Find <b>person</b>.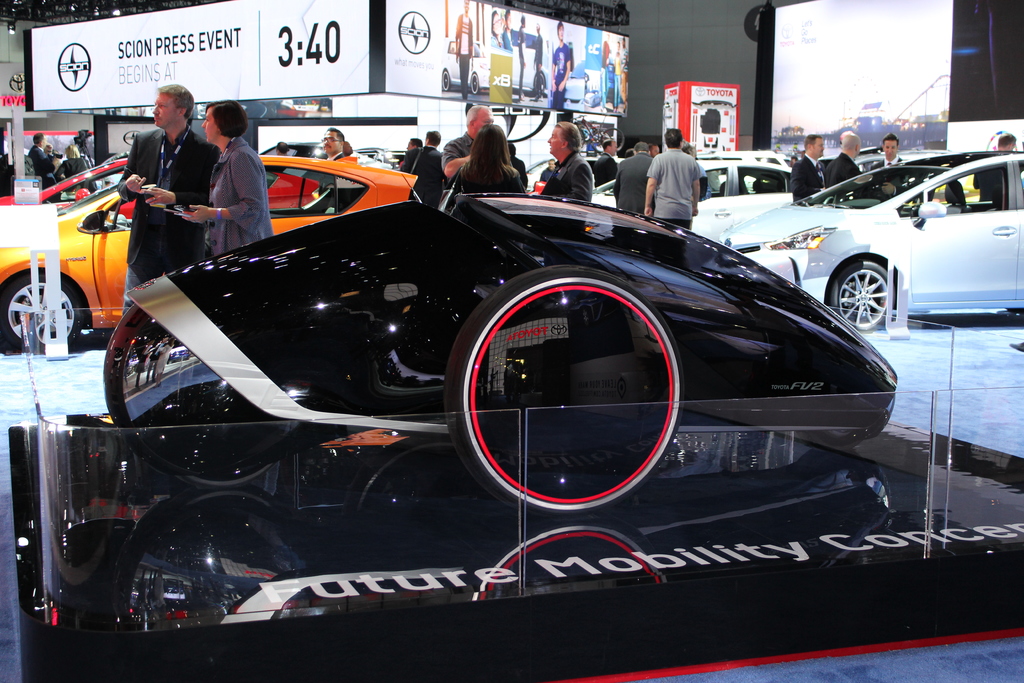
l=589, t=136, r=621, b=186.
